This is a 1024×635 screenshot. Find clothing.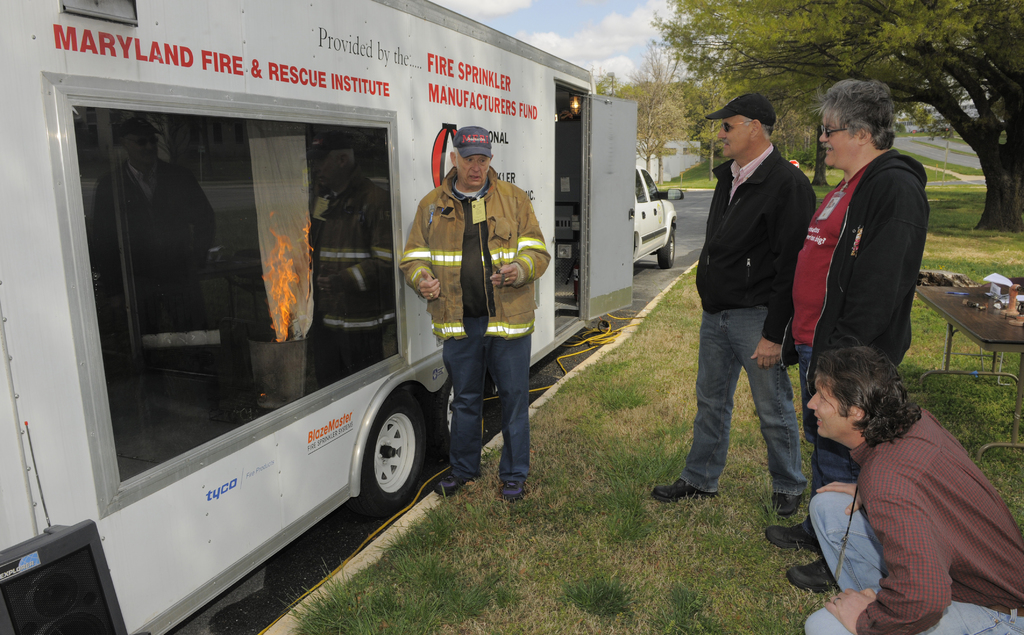
Bounding box: [780,369,1016,625].
